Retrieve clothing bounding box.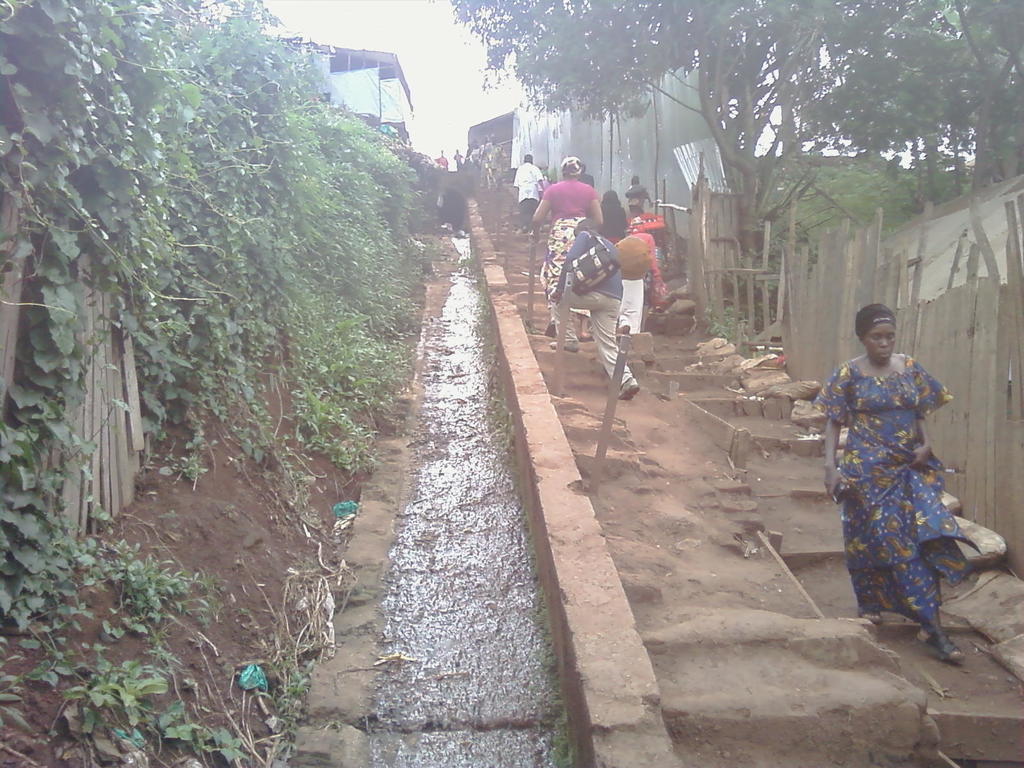
Bounding box: 436,152,449,166.
